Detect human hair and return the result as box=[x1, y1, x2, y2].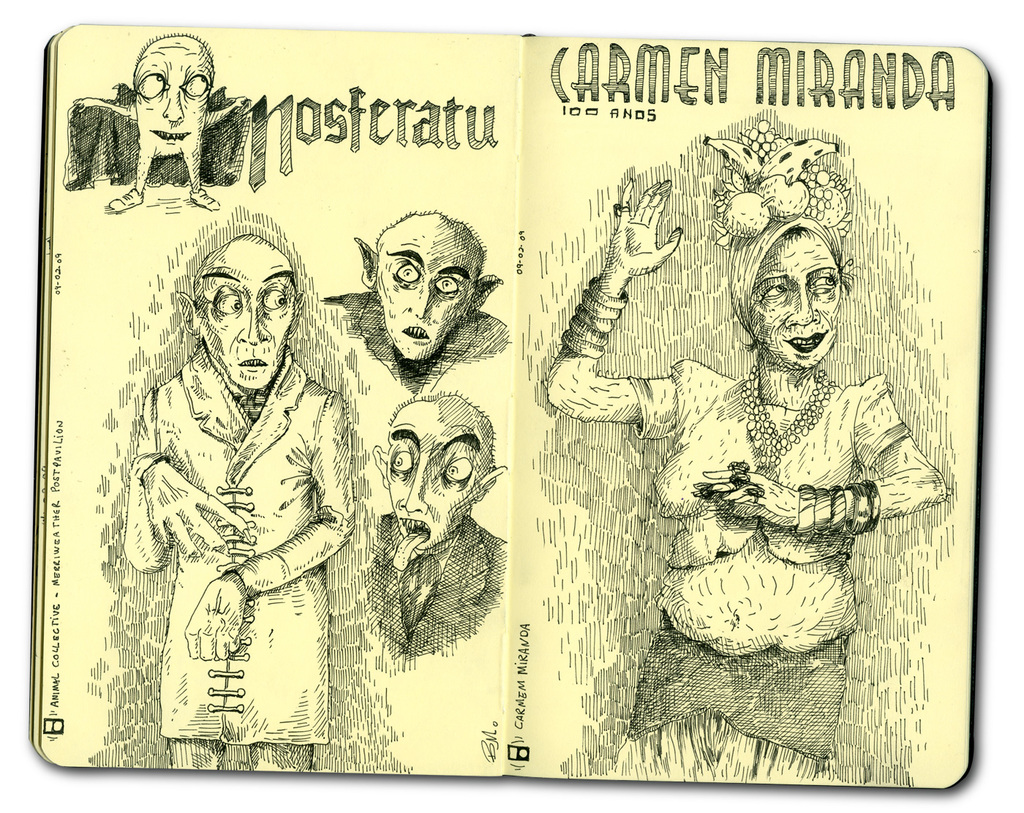
box=[183, 231, 294, 285].
